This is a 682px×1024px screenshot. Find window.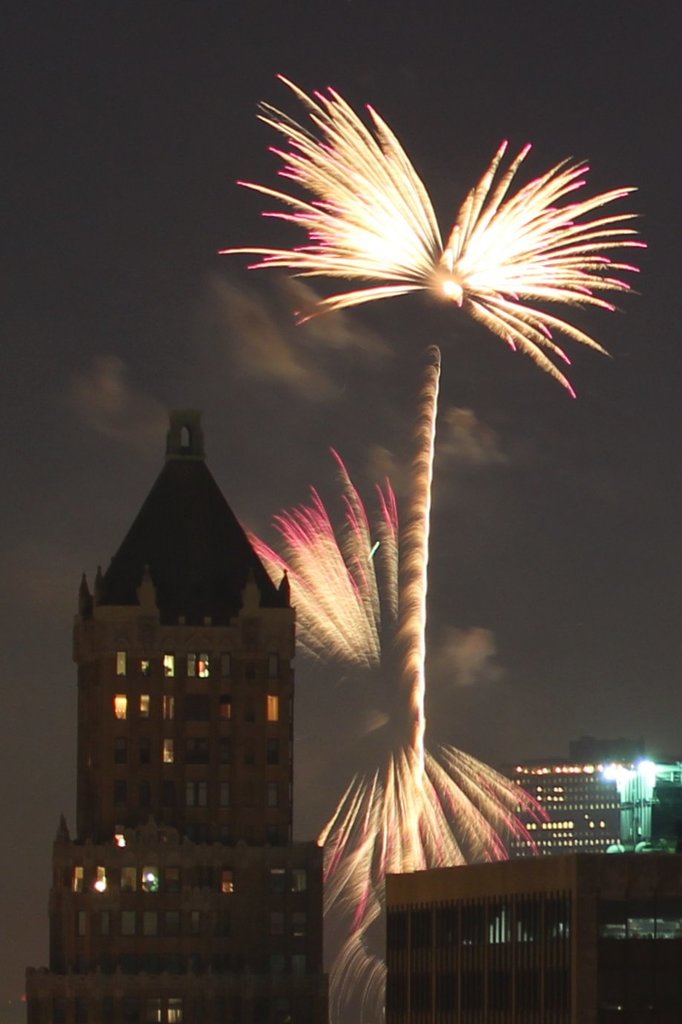
Bounding box: region(290, 870, 304, 895).
